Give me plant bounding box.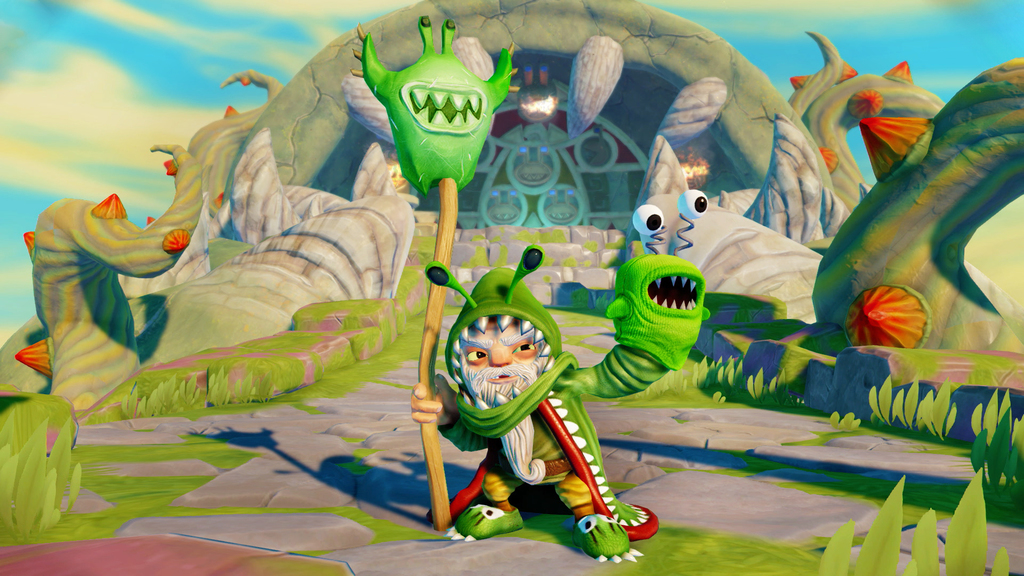
Rect(769, 364, 797, 406).
